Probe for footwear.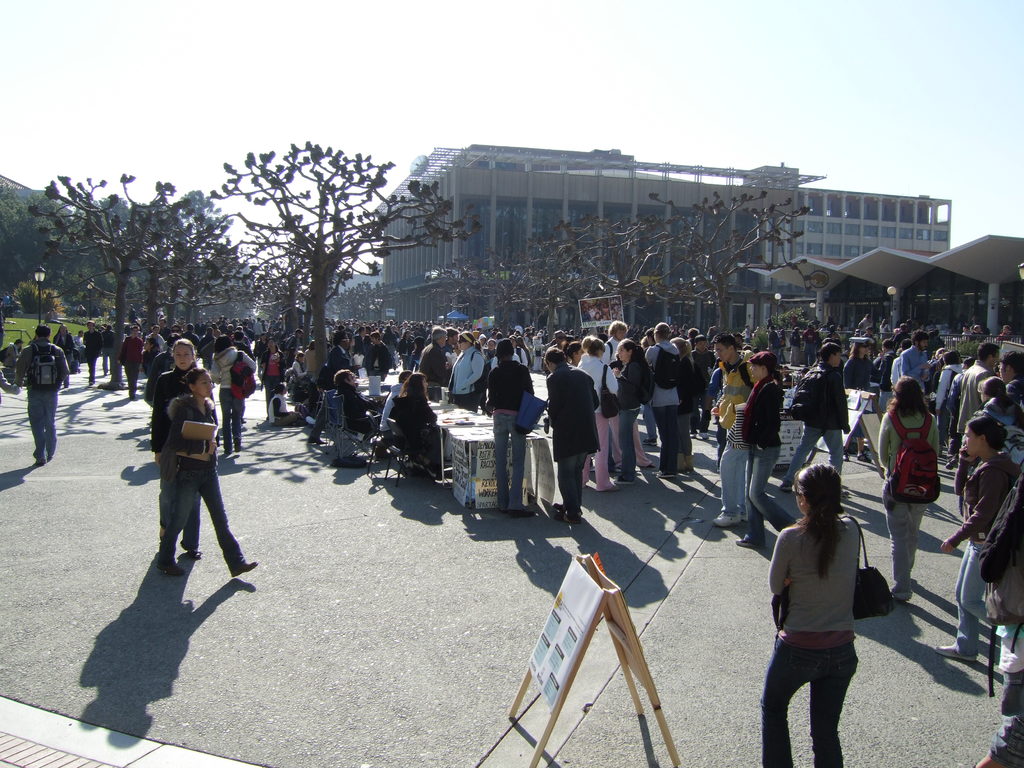
Probe result: [160, 561, 184, 580].
